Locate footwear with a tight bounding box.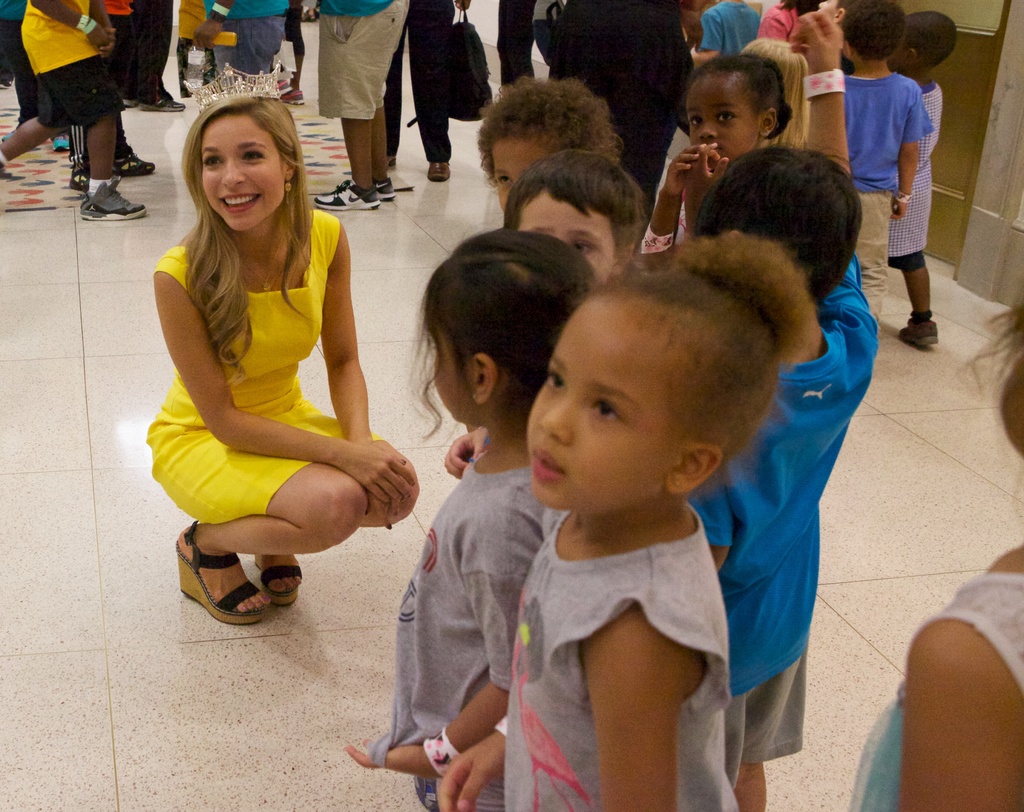
177:541:302:632.
